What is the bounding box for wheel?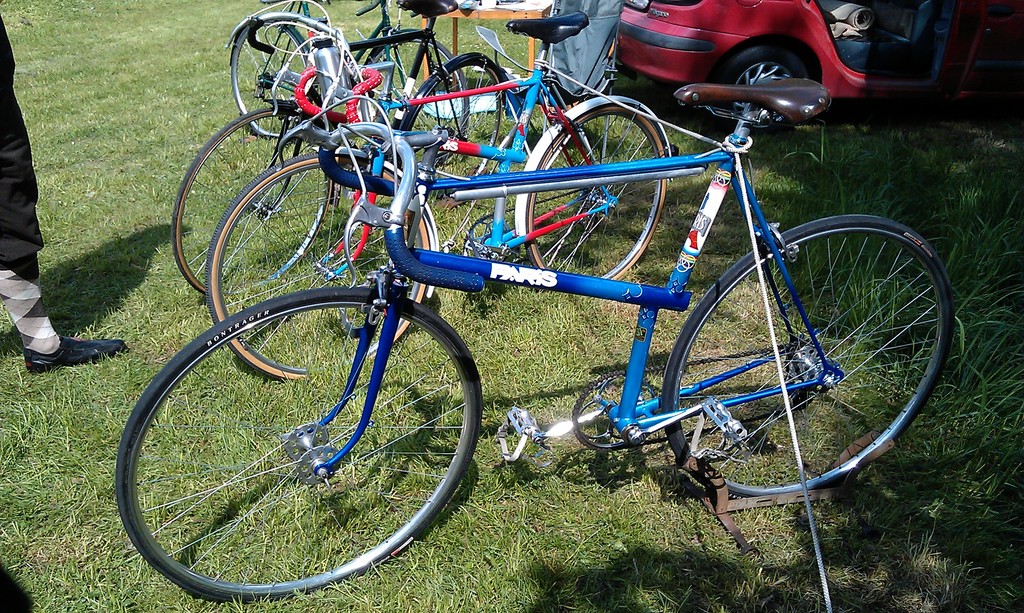
{"x1": 229, "y1": 13, "x2": 323, "y2": 144}.
